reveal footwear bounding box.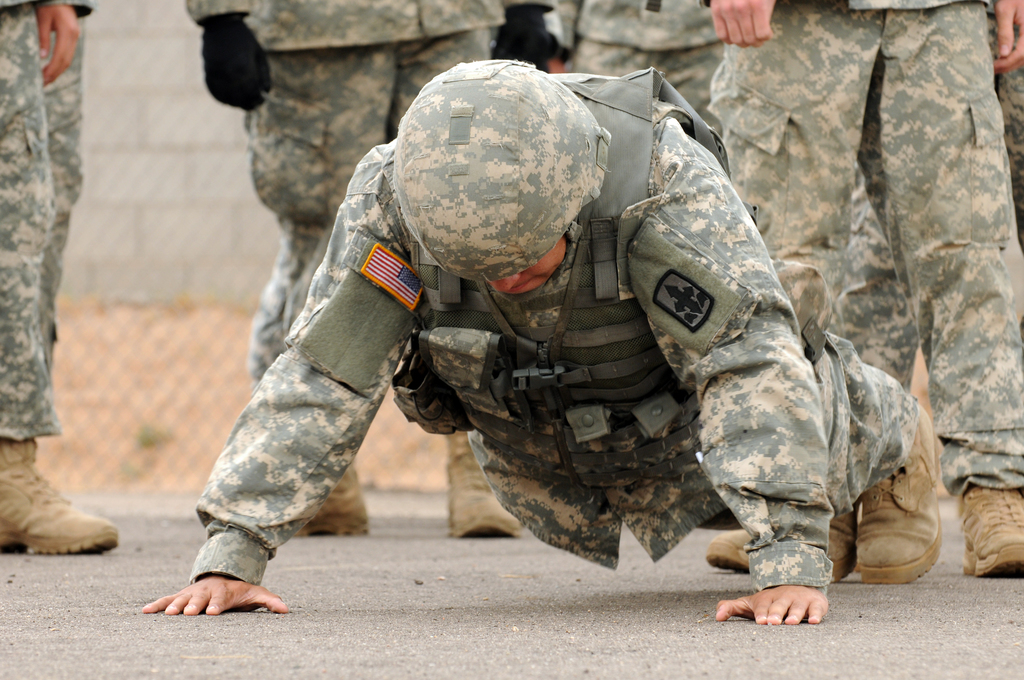
Revealed: [860,404,936,581].
